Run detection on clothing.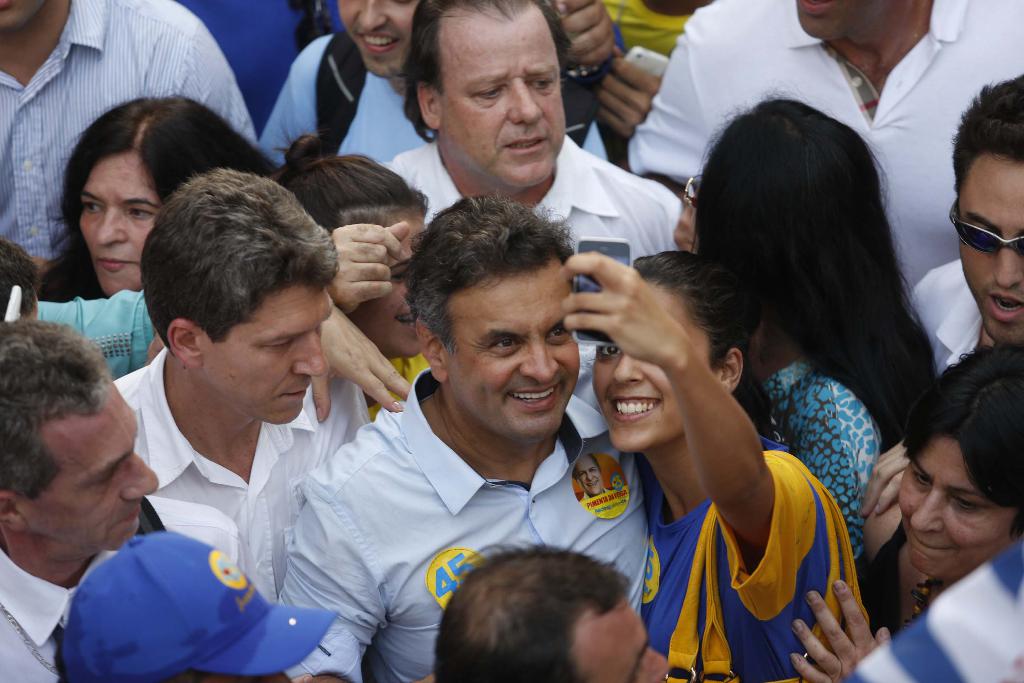
Result: box=[181, 0, 327, 121].
